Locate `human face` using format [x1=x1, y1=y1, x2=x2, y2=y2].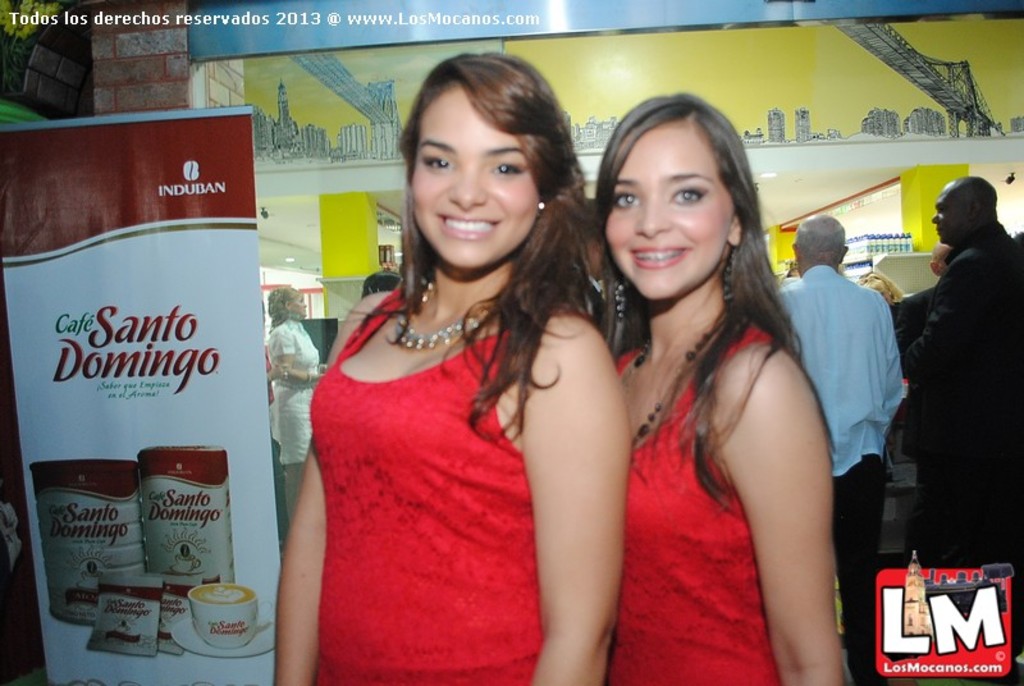
[x1=929, y1=182, x2=970, y2=239].
